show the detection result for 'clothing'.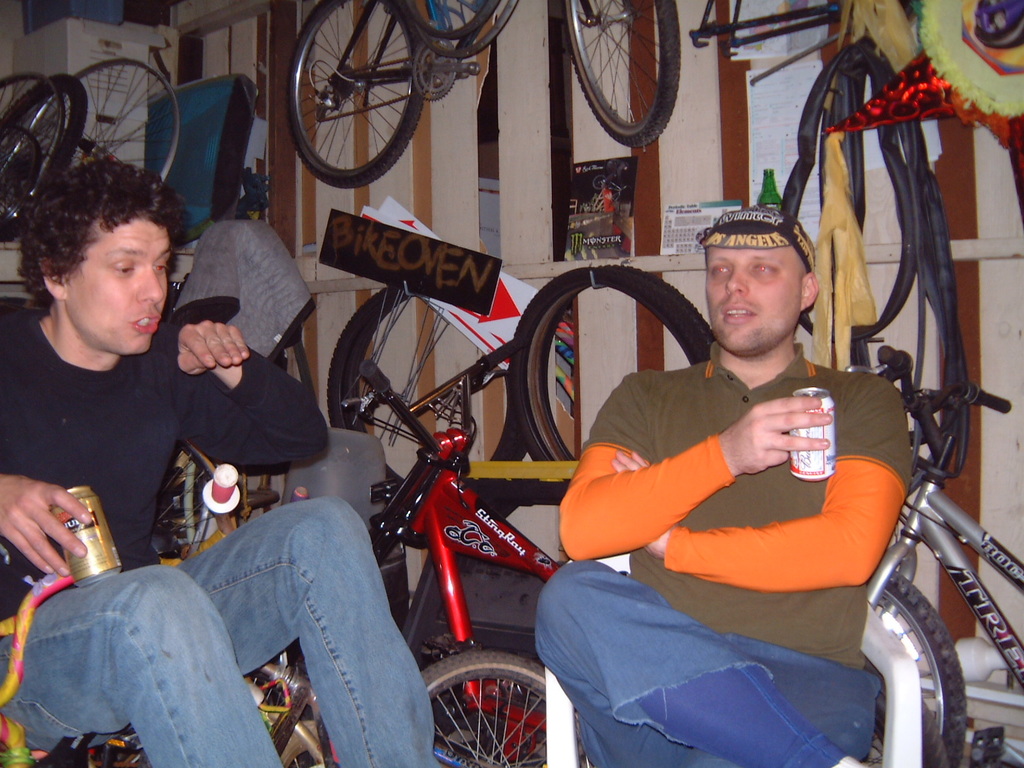
l=532, t=352, r=866, b=756.
